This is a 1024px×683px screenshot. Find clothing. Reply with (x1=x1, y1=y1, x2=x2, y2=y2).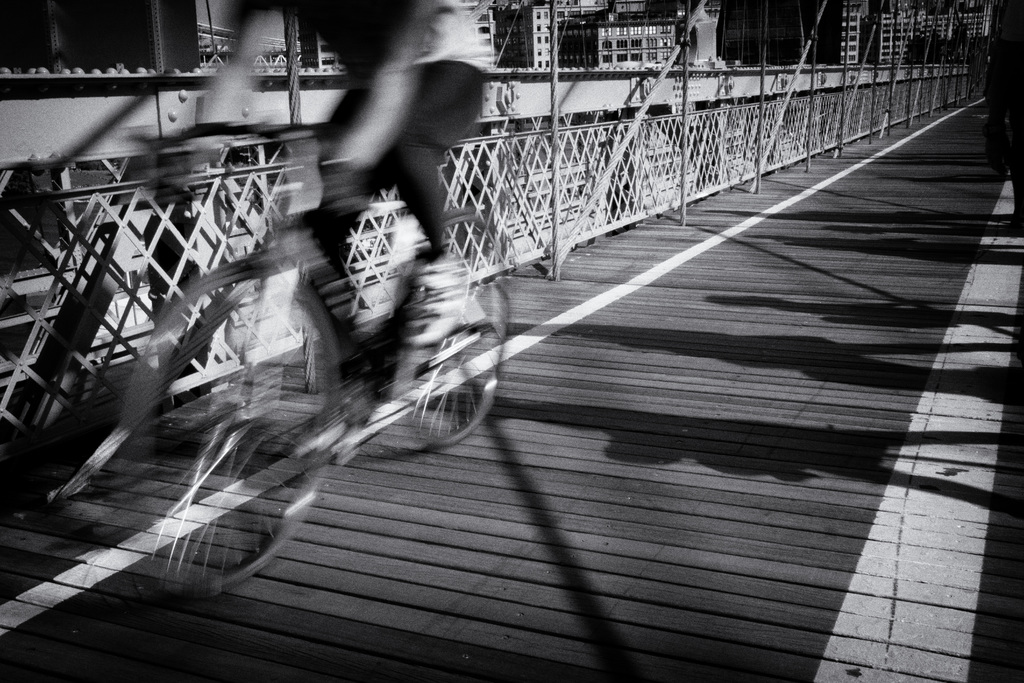
(x1=303, y1=0, x2=487, y2=324).
